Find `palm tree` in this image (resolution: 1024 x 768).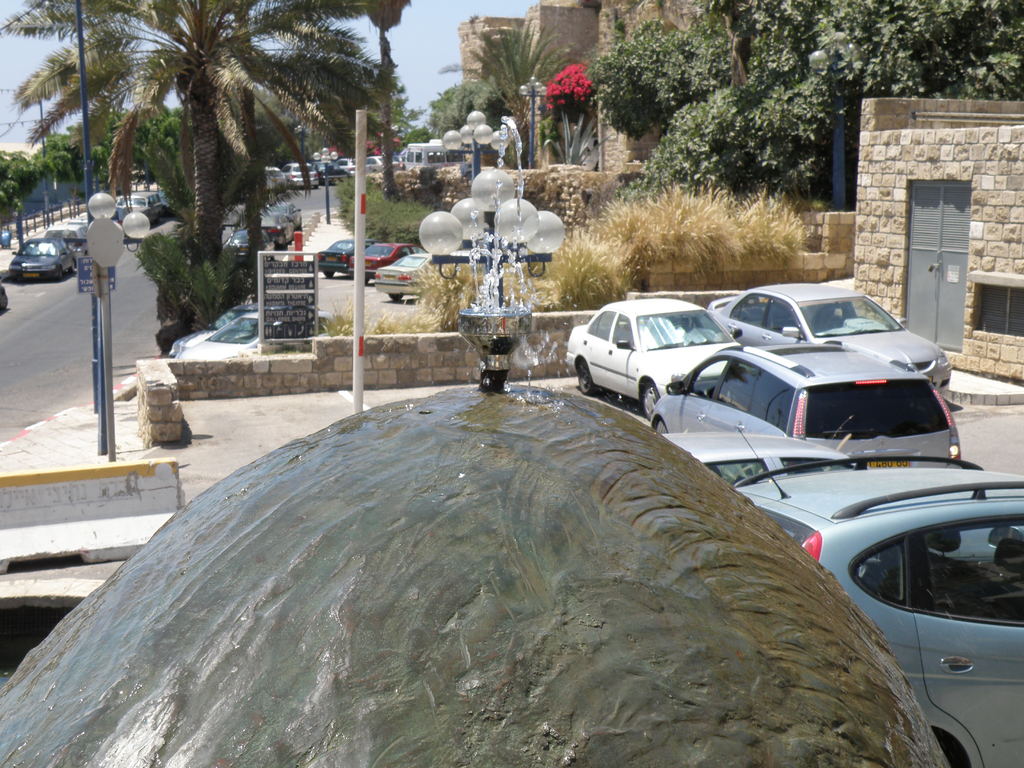
[x1=120, y1=96, x2=219, y2=244].
